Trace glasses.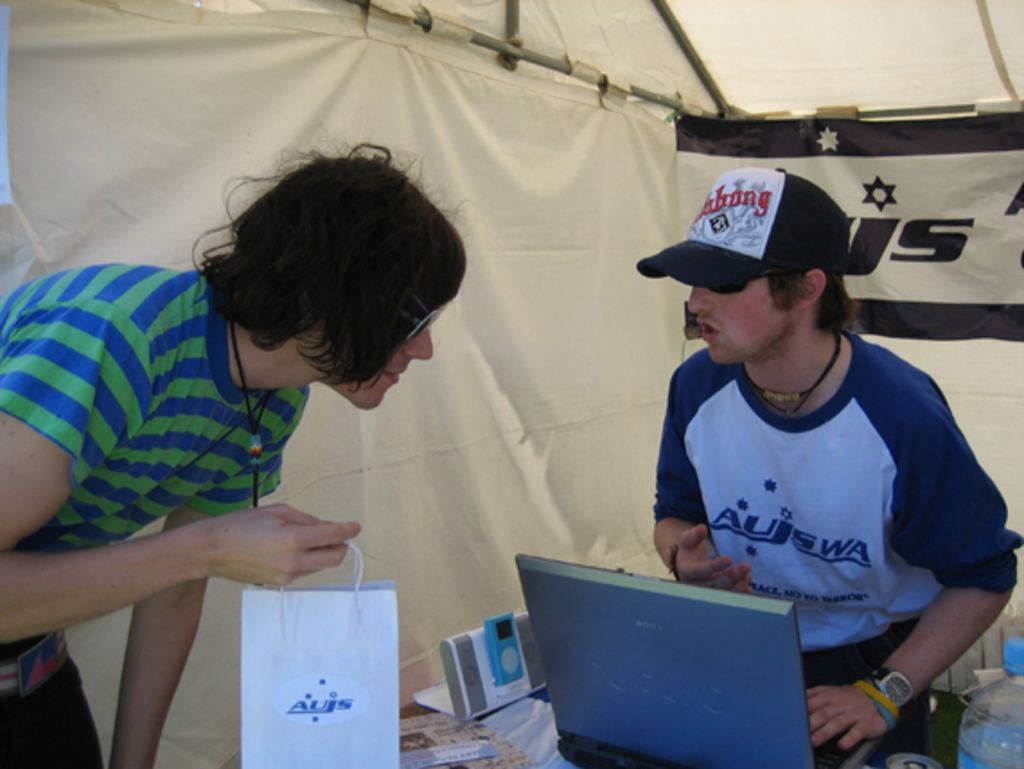
Traced to left=393, top=309, right=438, bottom=349.
